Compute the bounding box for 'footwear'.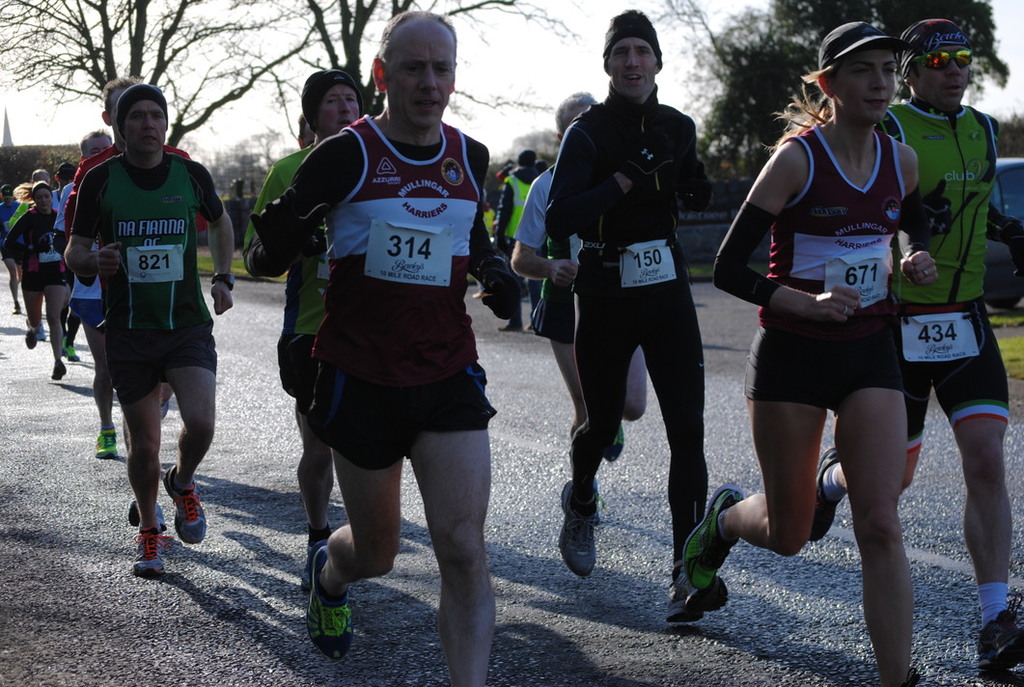
bbox=(304, 536, 329, 589).
